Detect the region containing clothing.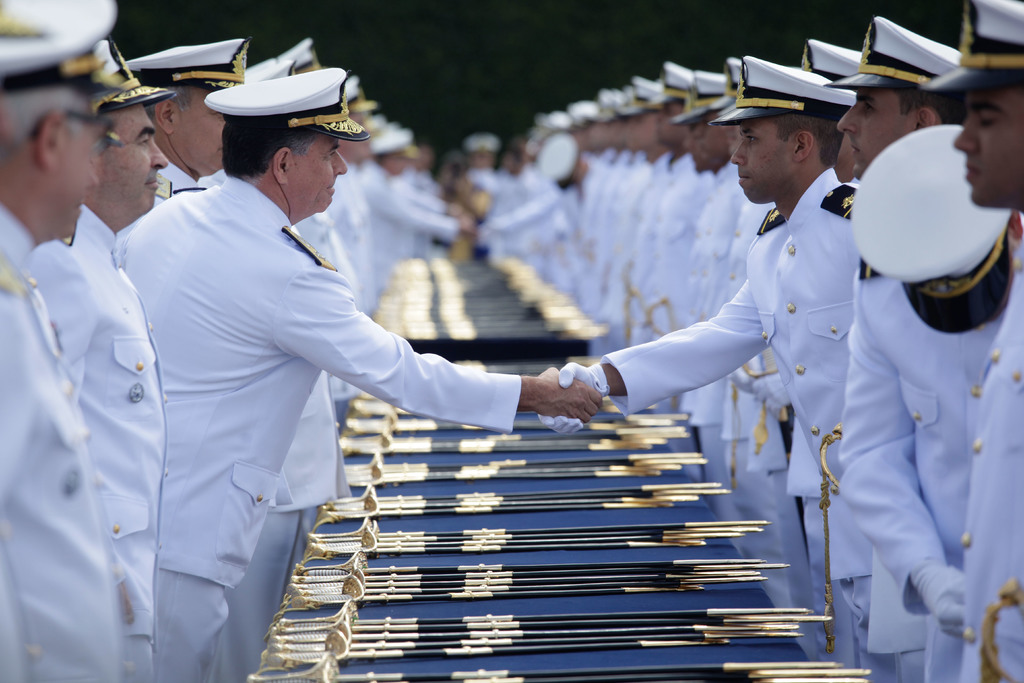
locate(837, 258, 1014, 682).
